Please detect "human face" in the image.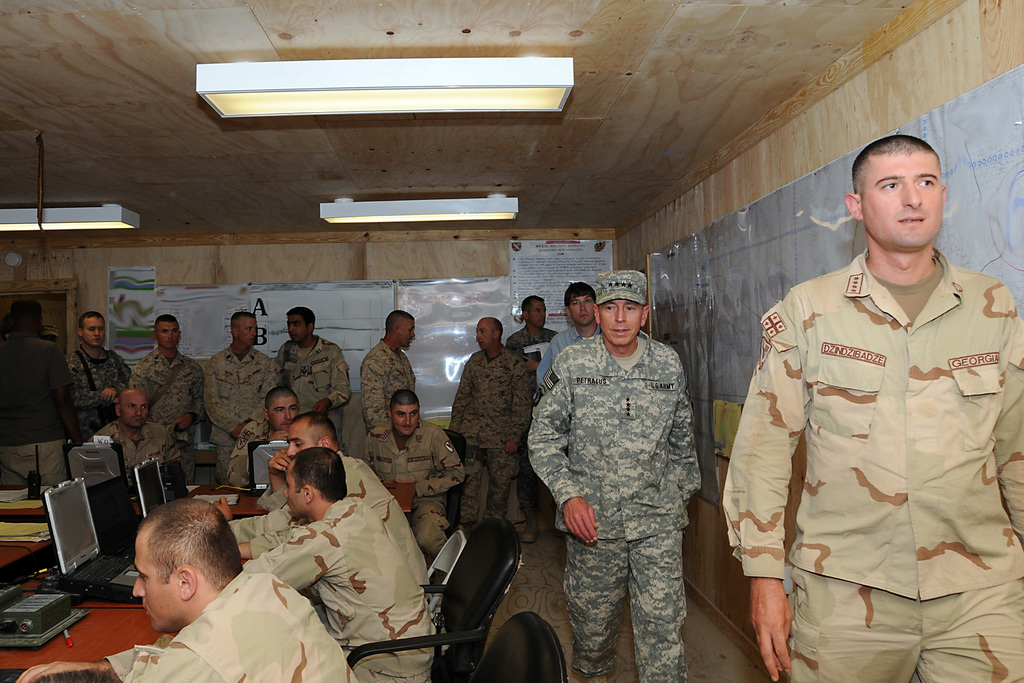
{"left": 81, "top": 310, "right": 102, "bottom": 344}.
